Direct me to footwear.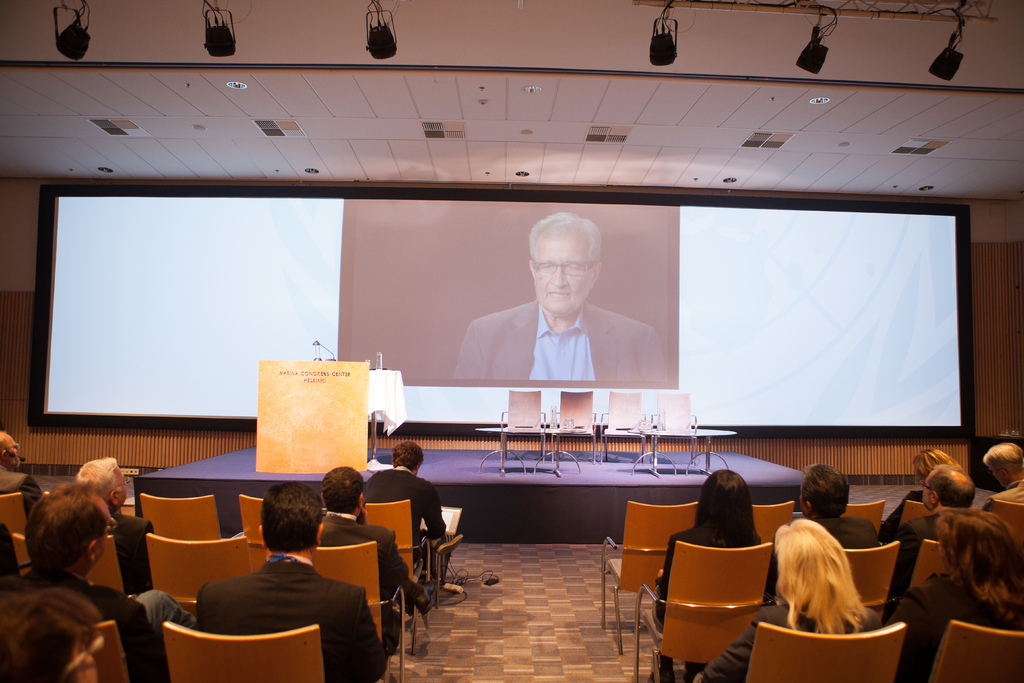
Direction: 414, 580, 436, 615.
